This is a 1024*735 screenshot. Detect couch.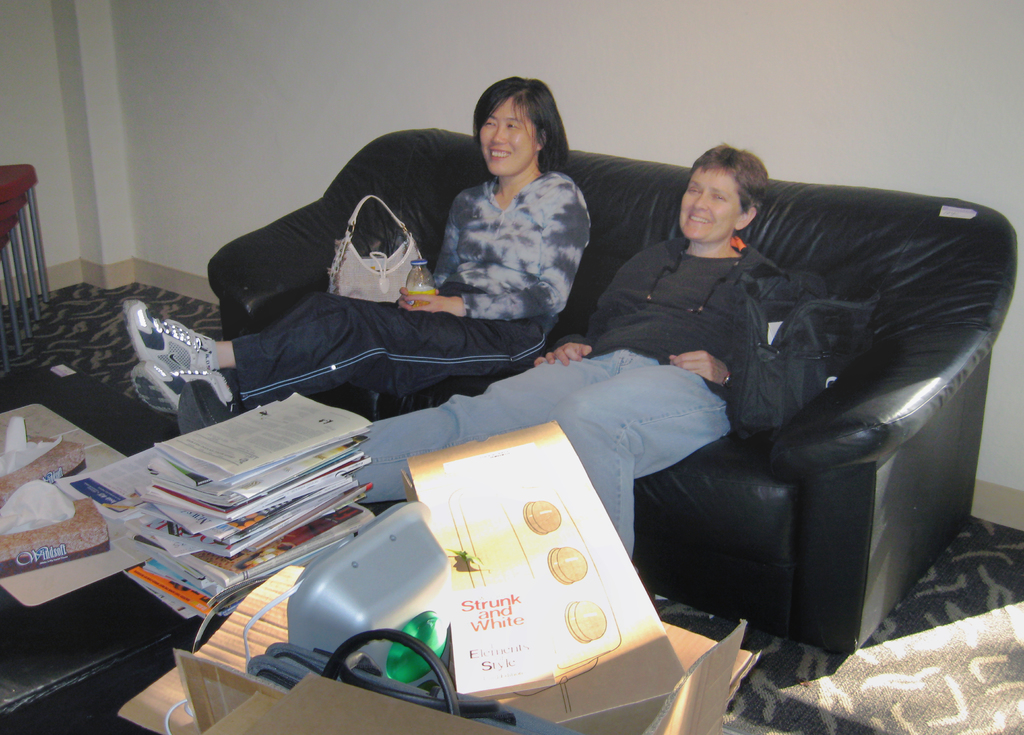
(x1=211, y1=166, x2=936, y2=665).
